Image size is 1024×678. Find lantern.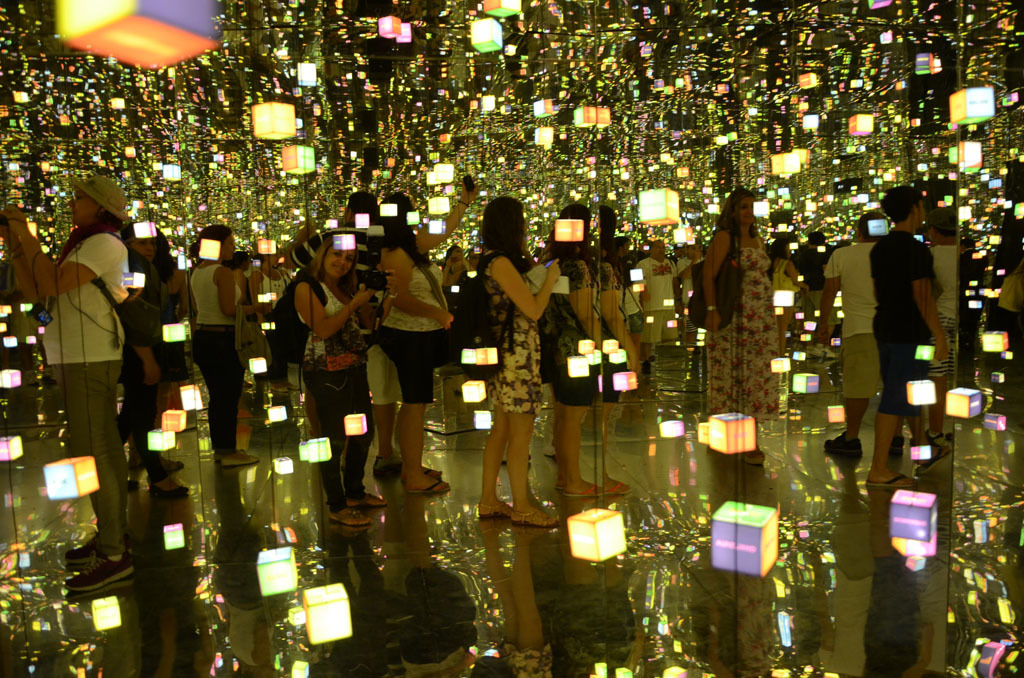
(280,145,312,173).
